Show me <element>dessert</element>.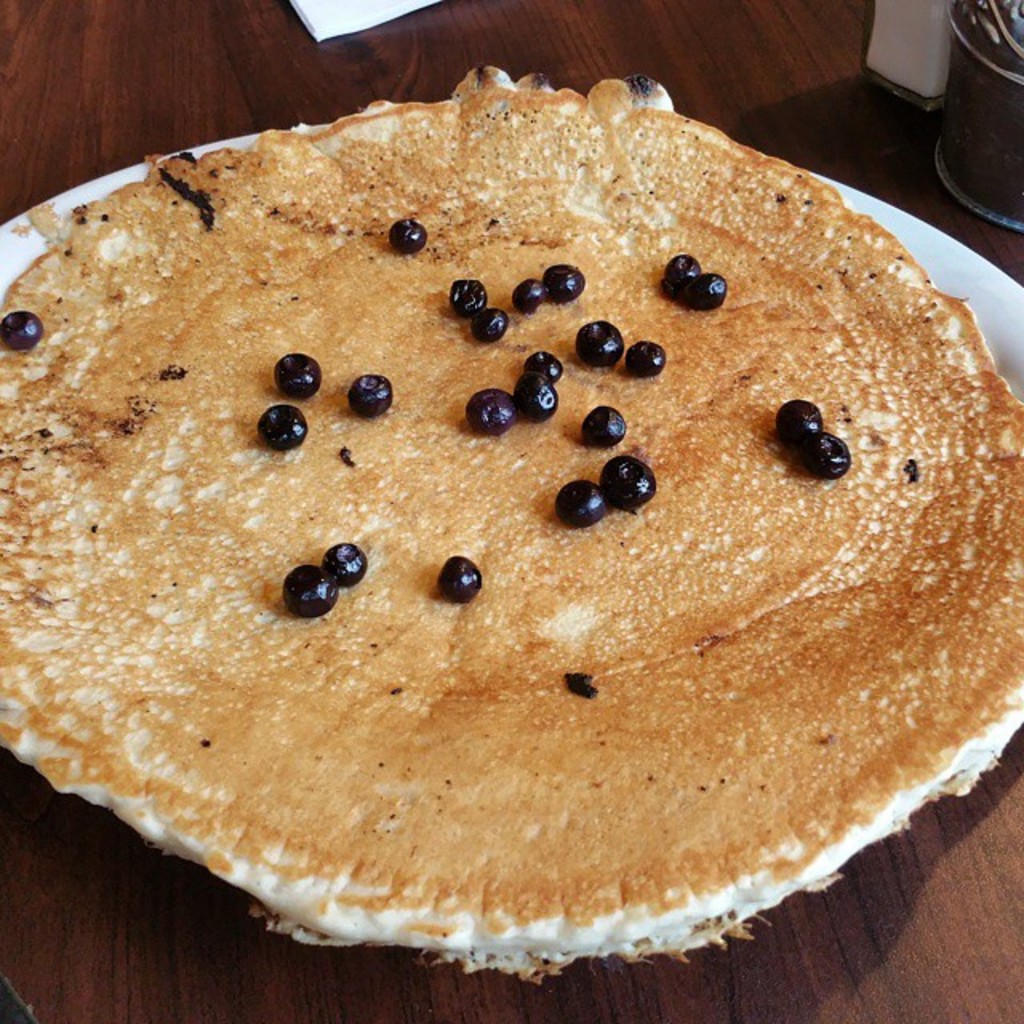
<element>dessert</element> is here: 0 86 1022 982.
